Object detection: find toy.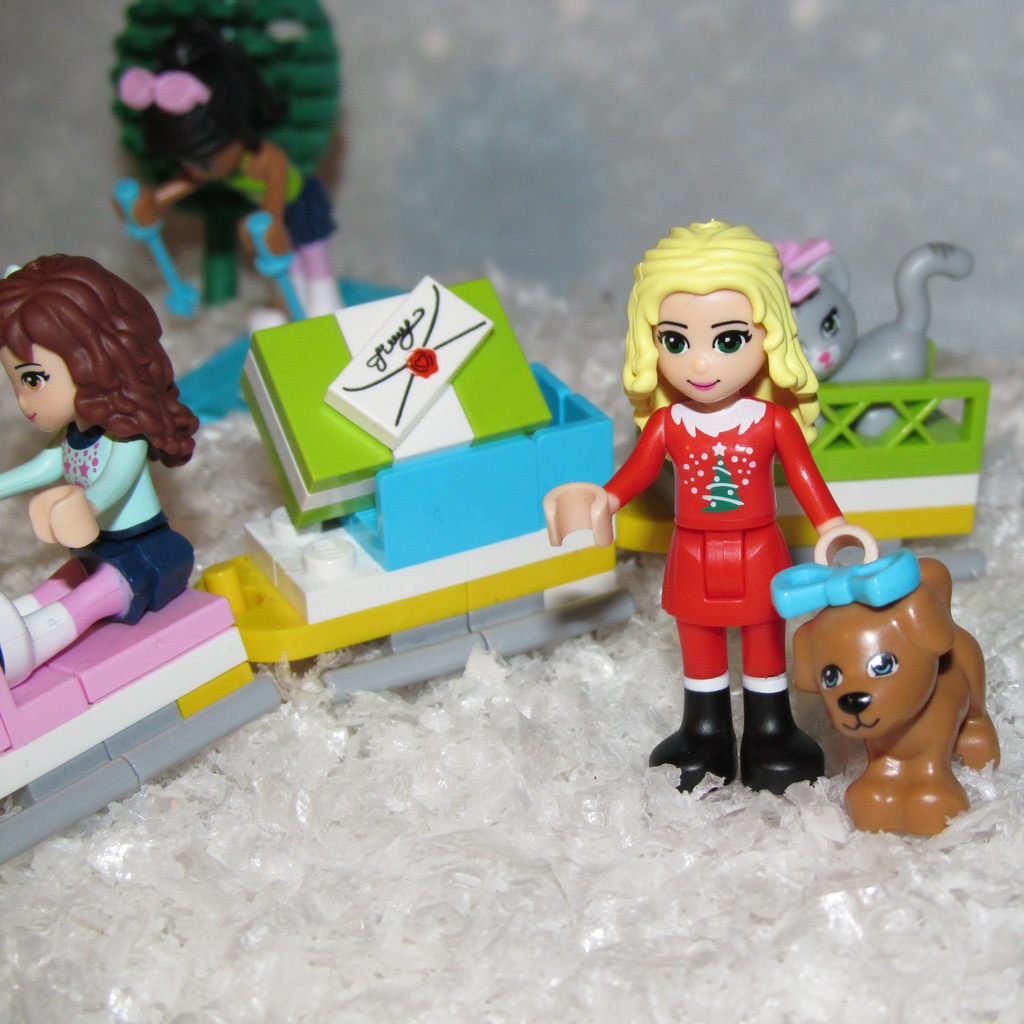
select_region(0, 251, 198, 688).
